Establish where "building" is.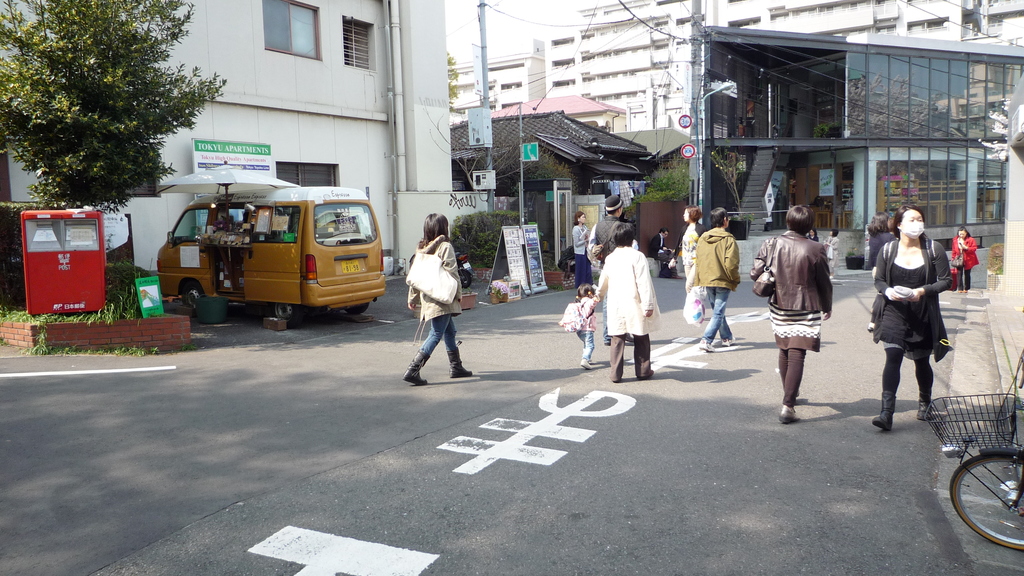
Established at 4/0/460/287.
